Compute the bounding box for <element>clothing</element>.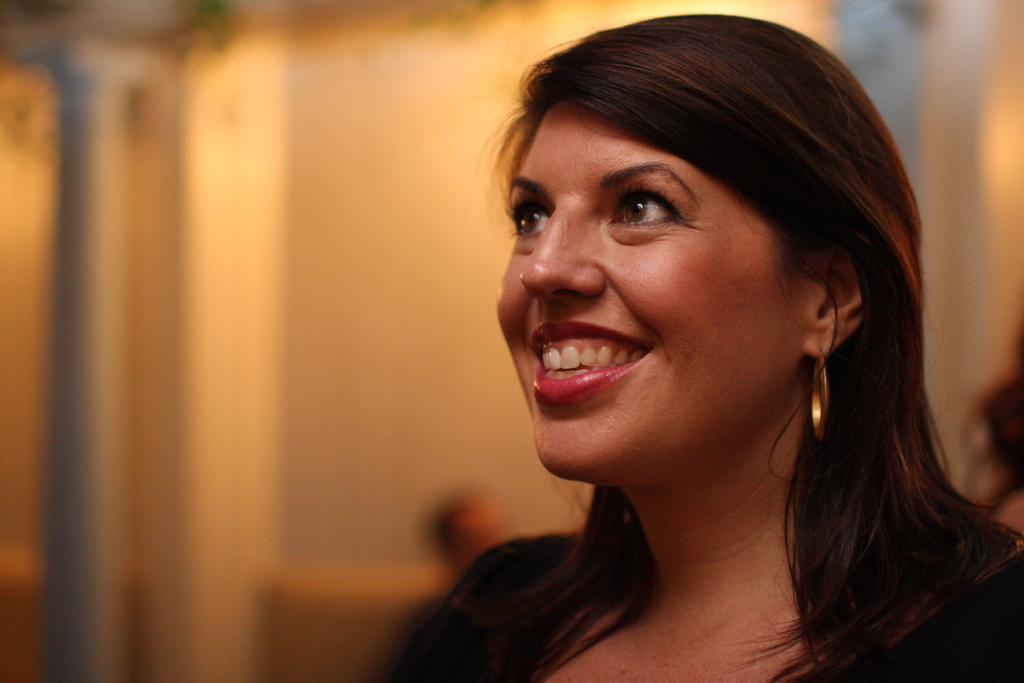
bbox(371, 422, 956, 672).
